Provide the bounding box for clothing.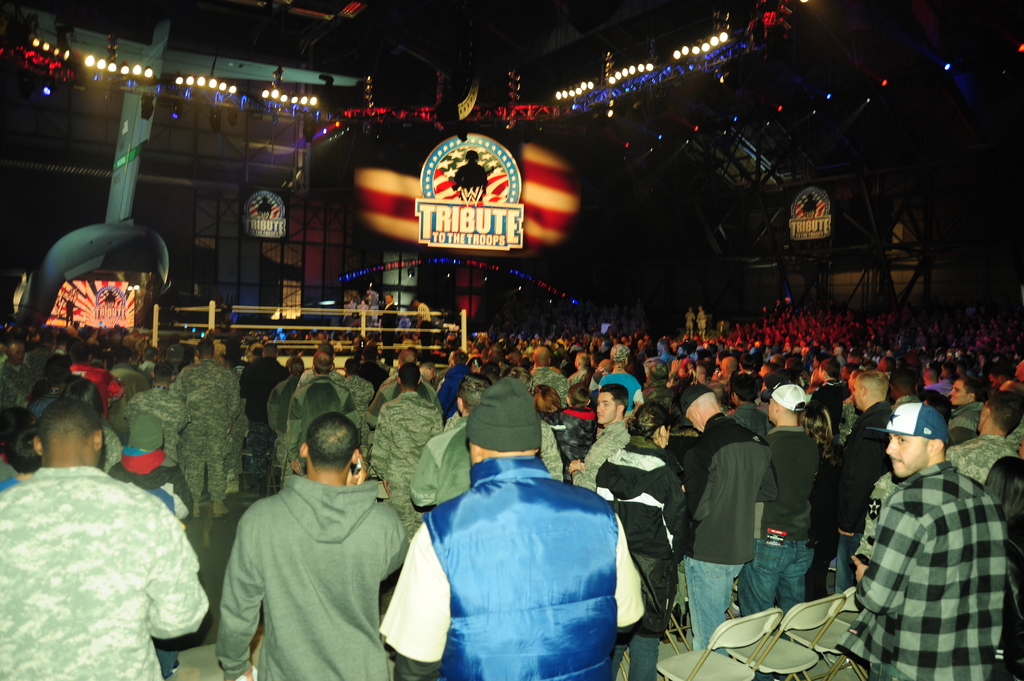
564,348,580,369.
